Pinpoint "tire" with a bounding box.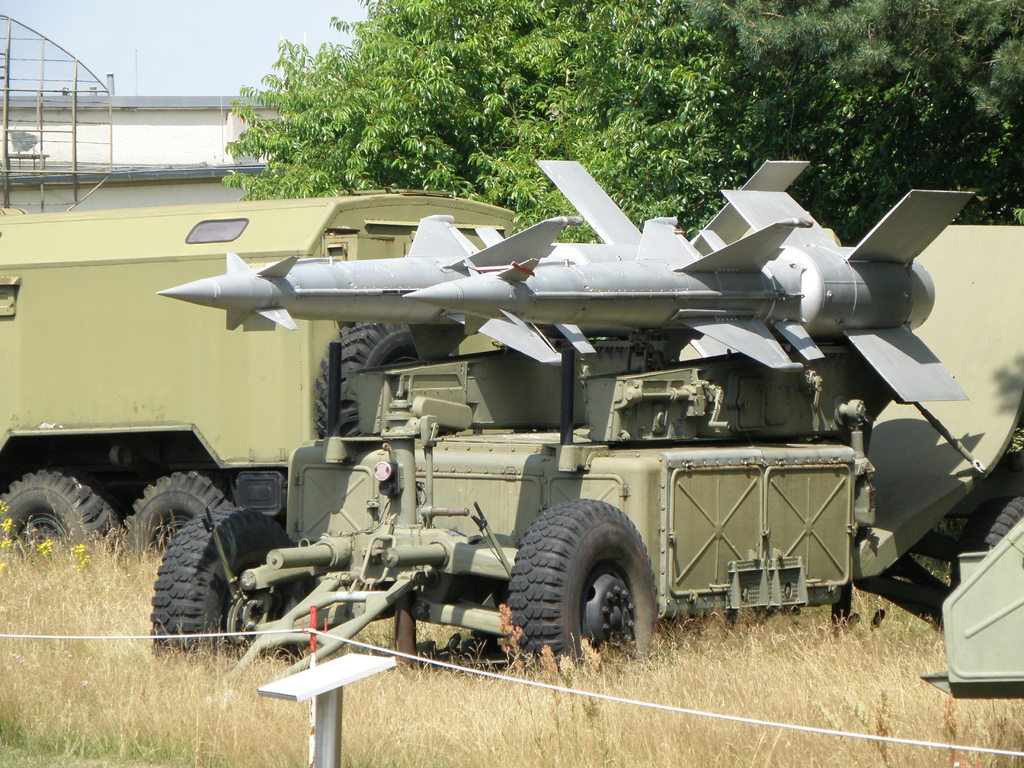
bbox(0, 467, 124, 561).
